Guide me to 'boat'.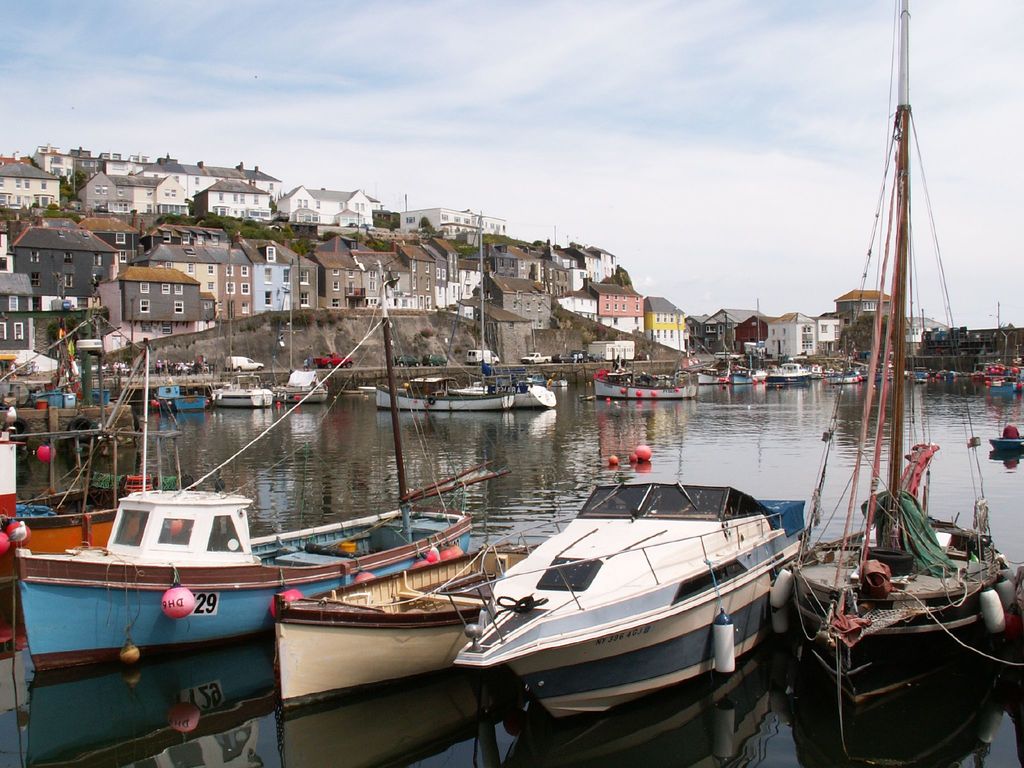
Guidance: select_region(135, 380, 168, 417).
